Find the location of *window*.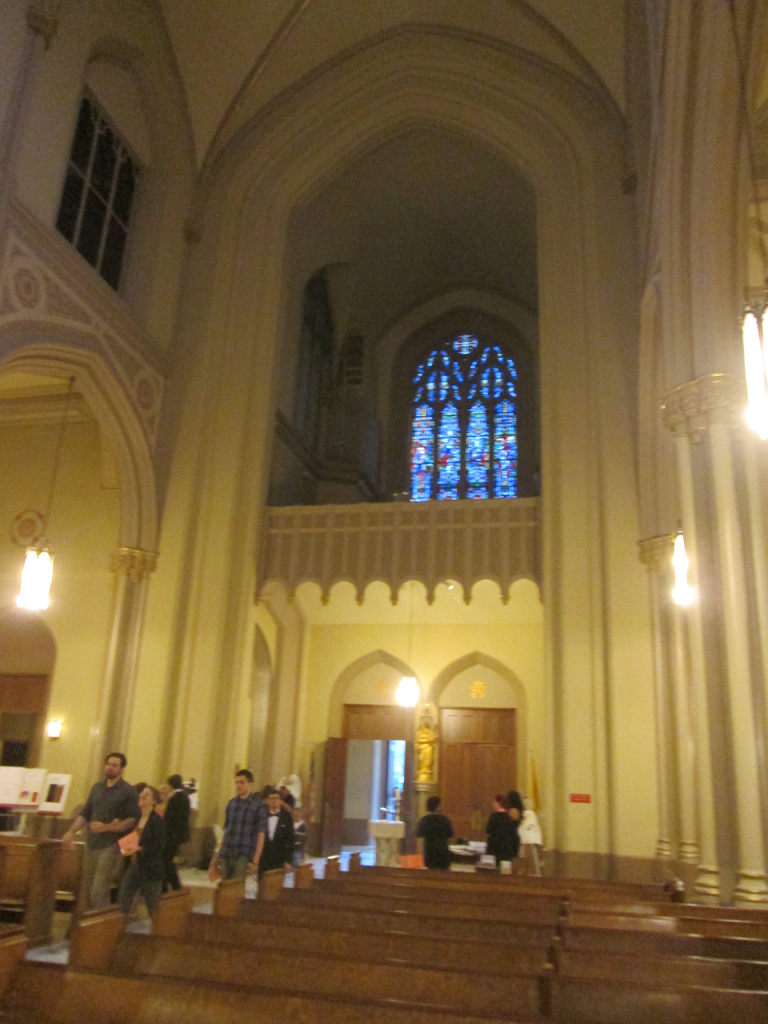
Location: detection(40, 88, 138, 275).
